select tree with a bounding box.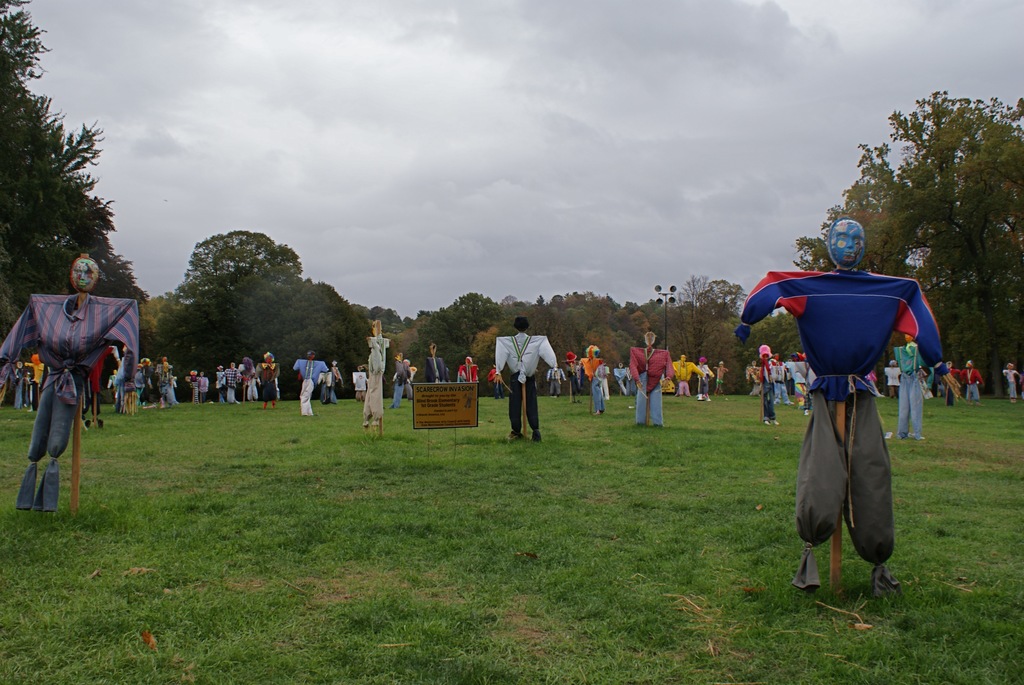
detection(3, 77, 118, 293).
